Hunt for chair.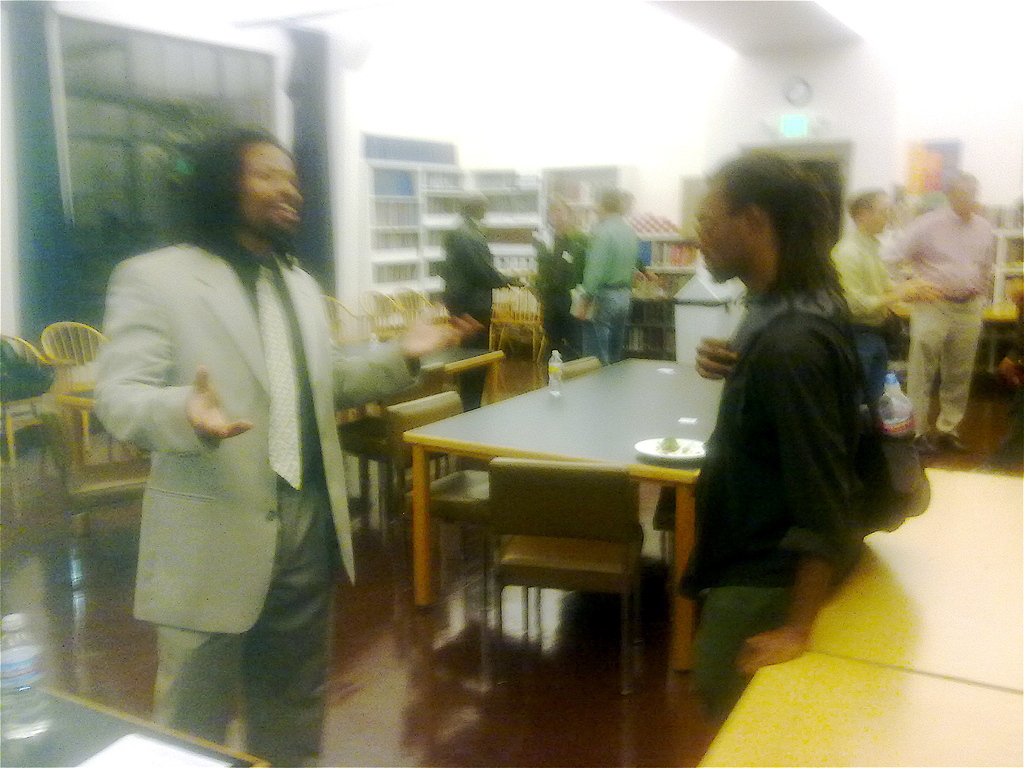
Hunted down at l=337, t=362, r=451, b=537.
